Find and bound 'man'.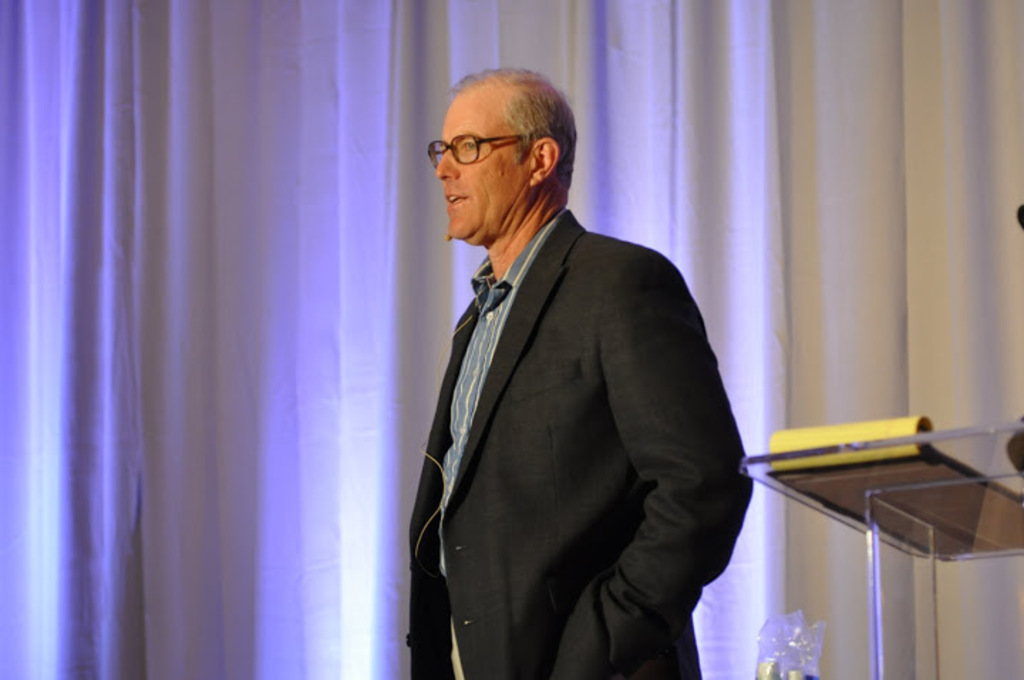
Bound: {"x1": 381, "y1": 64, "x2": 759, "y2": 670}.
